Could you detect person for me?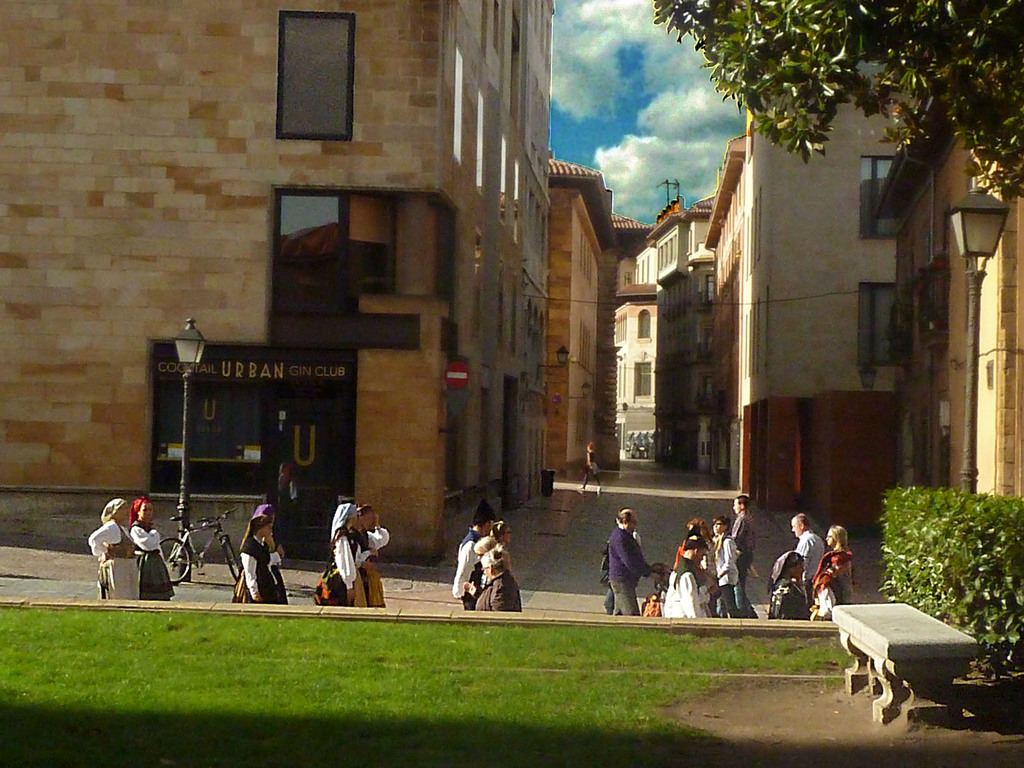
Detection result: bbox(580, 440, 605, 492).
